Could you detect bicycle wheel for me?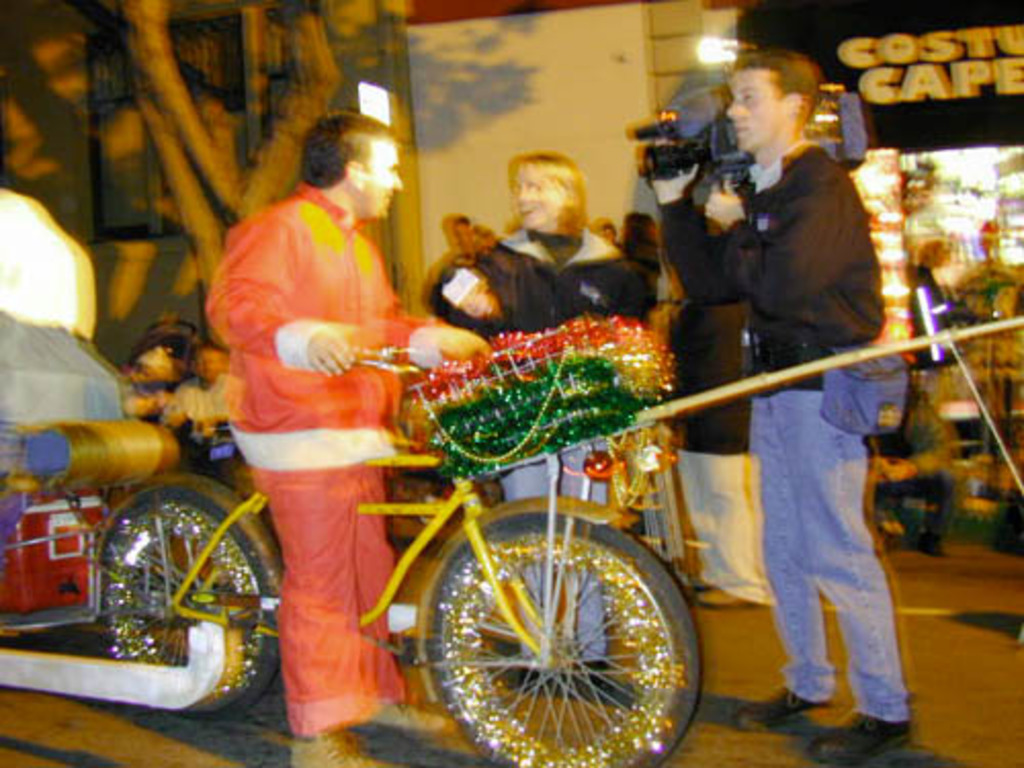
Detection result: rect(408, 522, 676, 754).
